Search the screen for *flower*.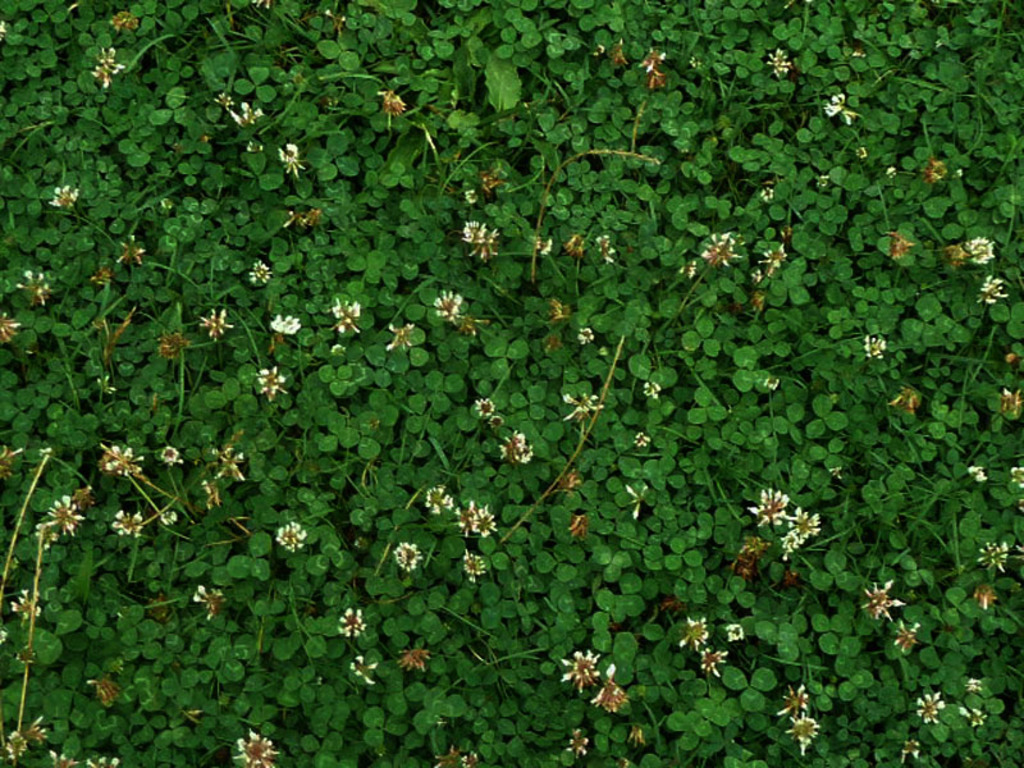
Found at {"left": 763, "top": 45, "right": 796, "bottom": 77}.
